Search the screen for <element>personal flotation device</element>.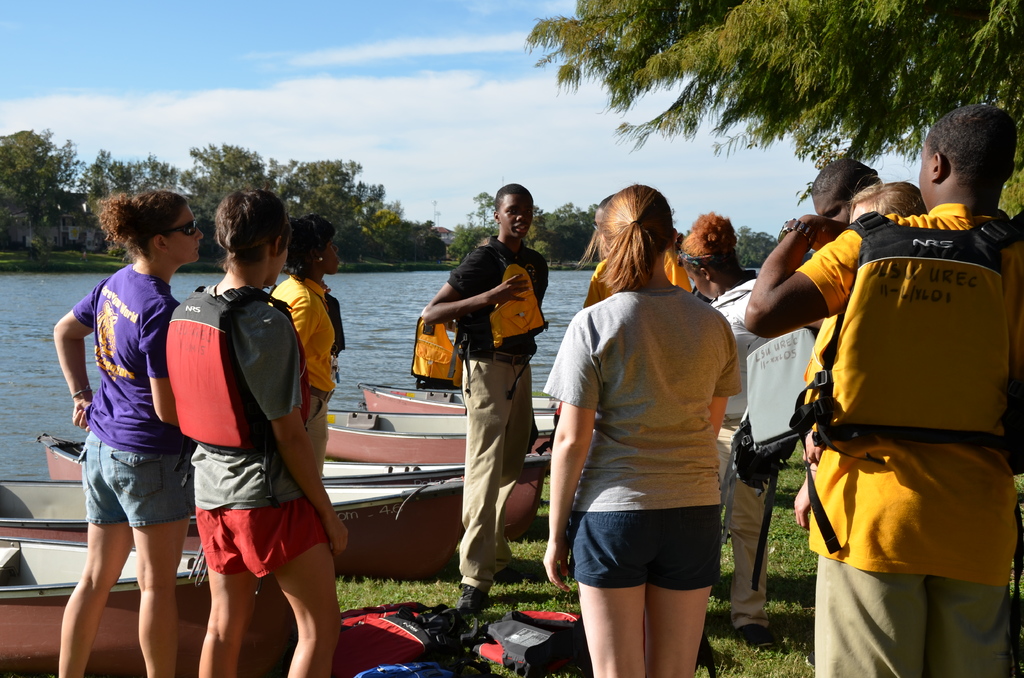
Found at (400, 239, 550, 385).
